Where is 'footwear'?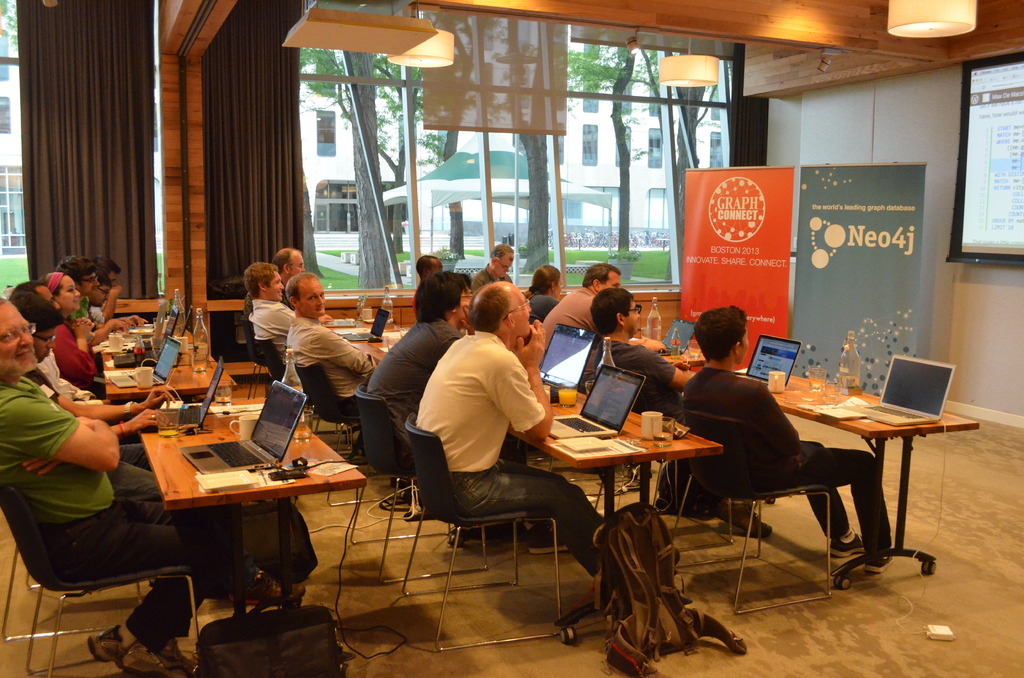
(x1=824, y1=529, x2=865, y2=561).
